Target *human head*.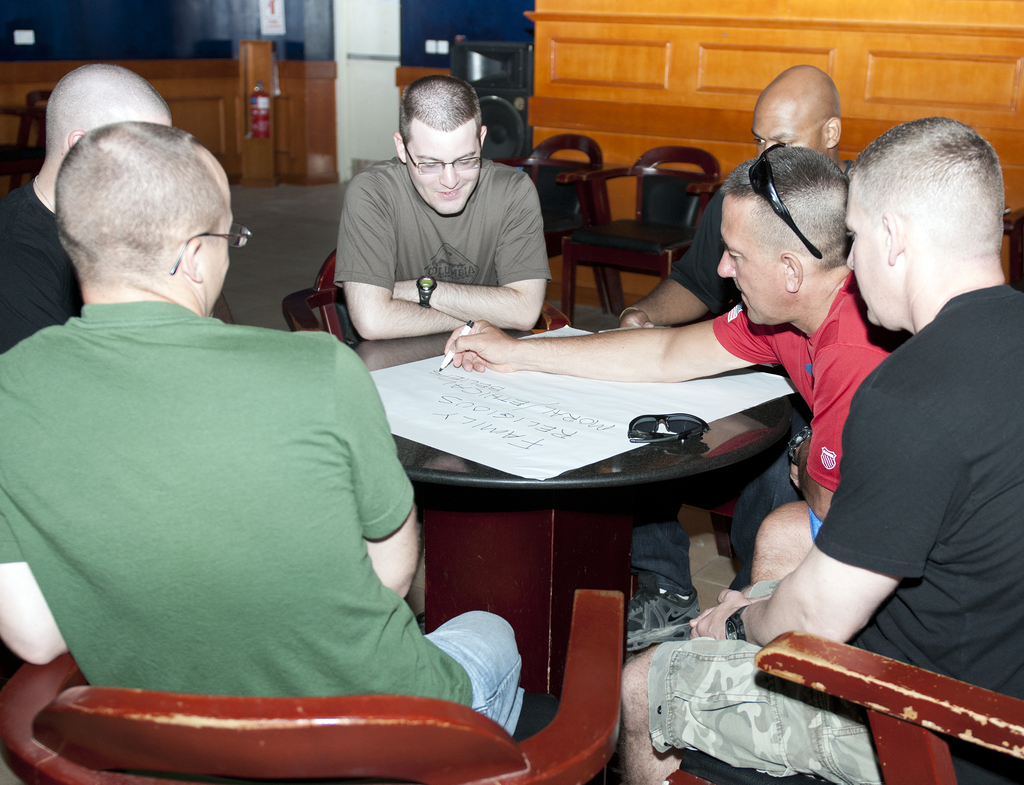
Target region: (45,59,173,188).
